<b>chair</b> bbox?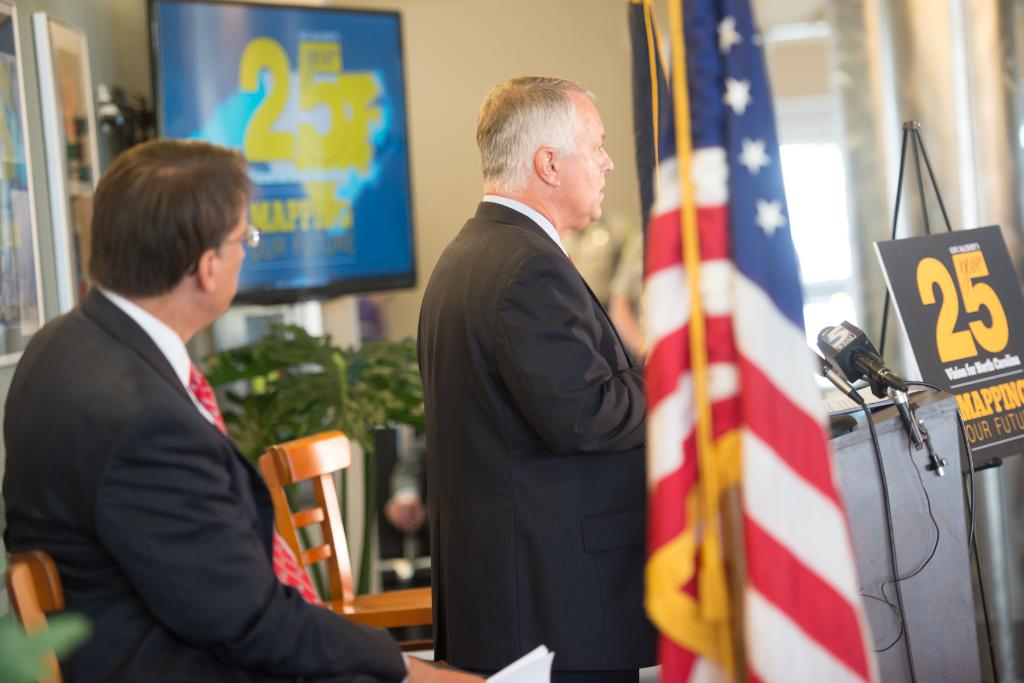
[x1=257, y1=430, x2=438, y2=662]
